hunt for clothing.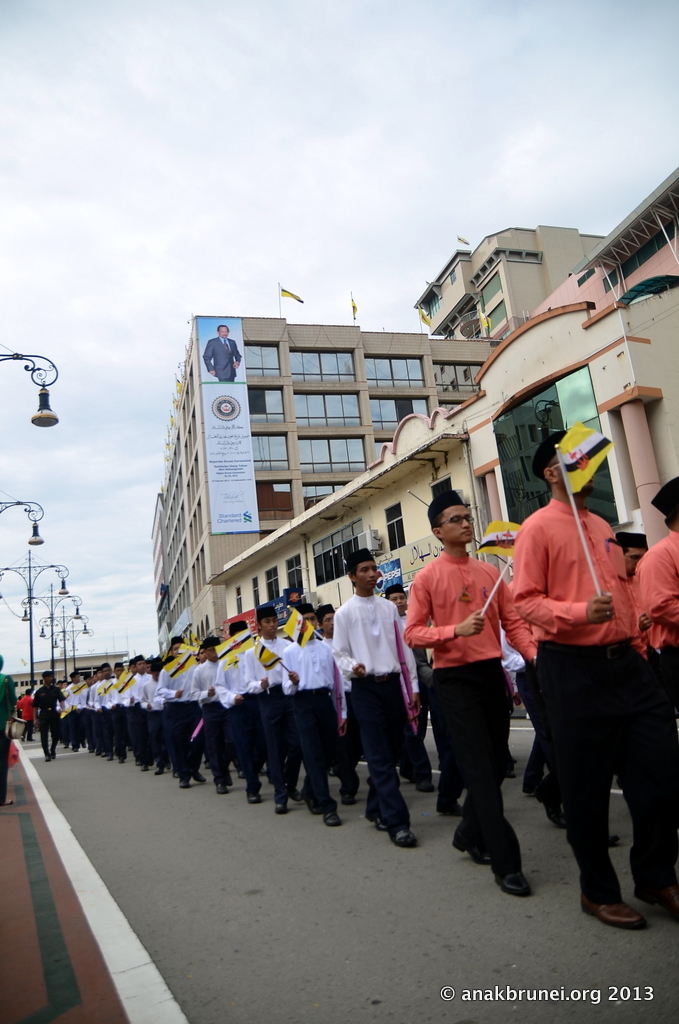
Hunted down at [409,535,530,858].
